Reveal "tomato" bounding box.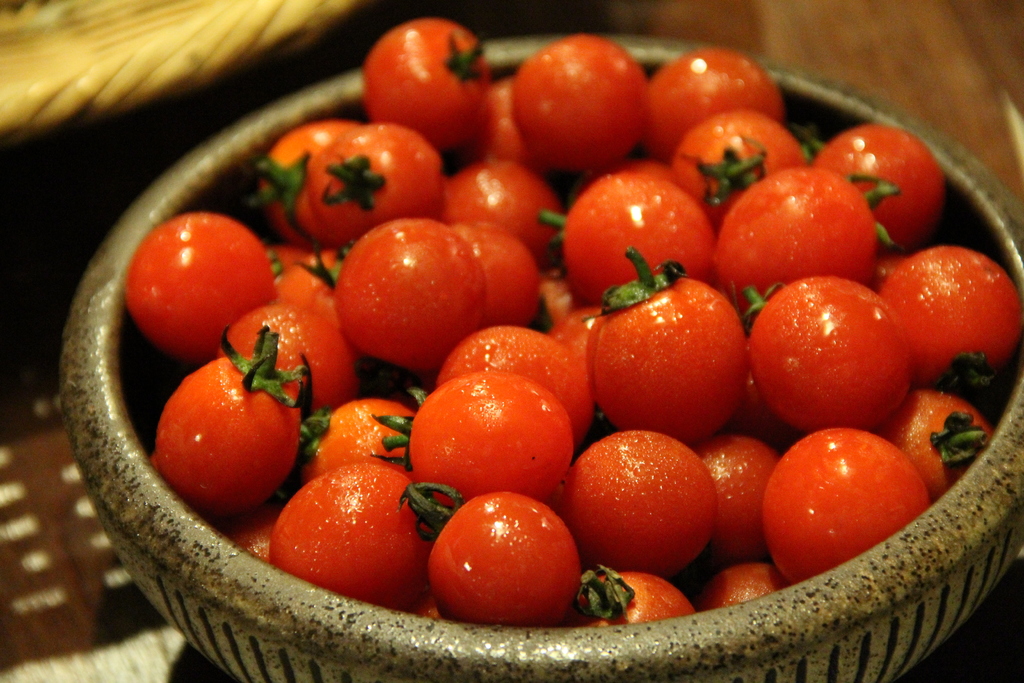
Revealed: box=[157, 354, 303, 509].
